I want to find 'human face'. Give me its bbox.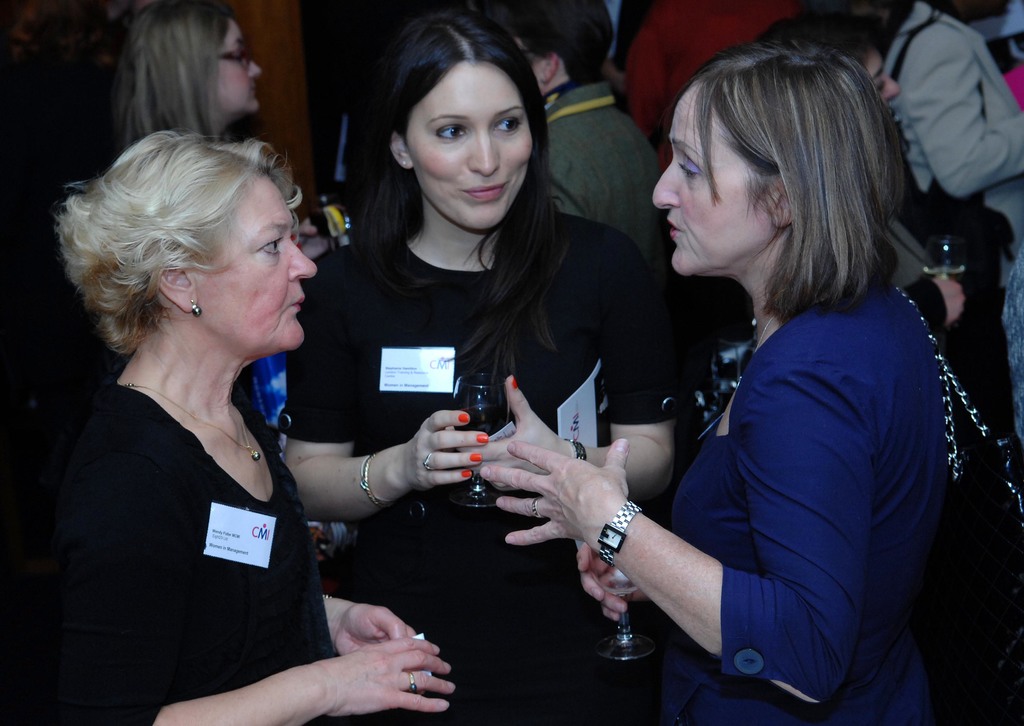
(x1=652, y1=91, x2=766, y2=277).
